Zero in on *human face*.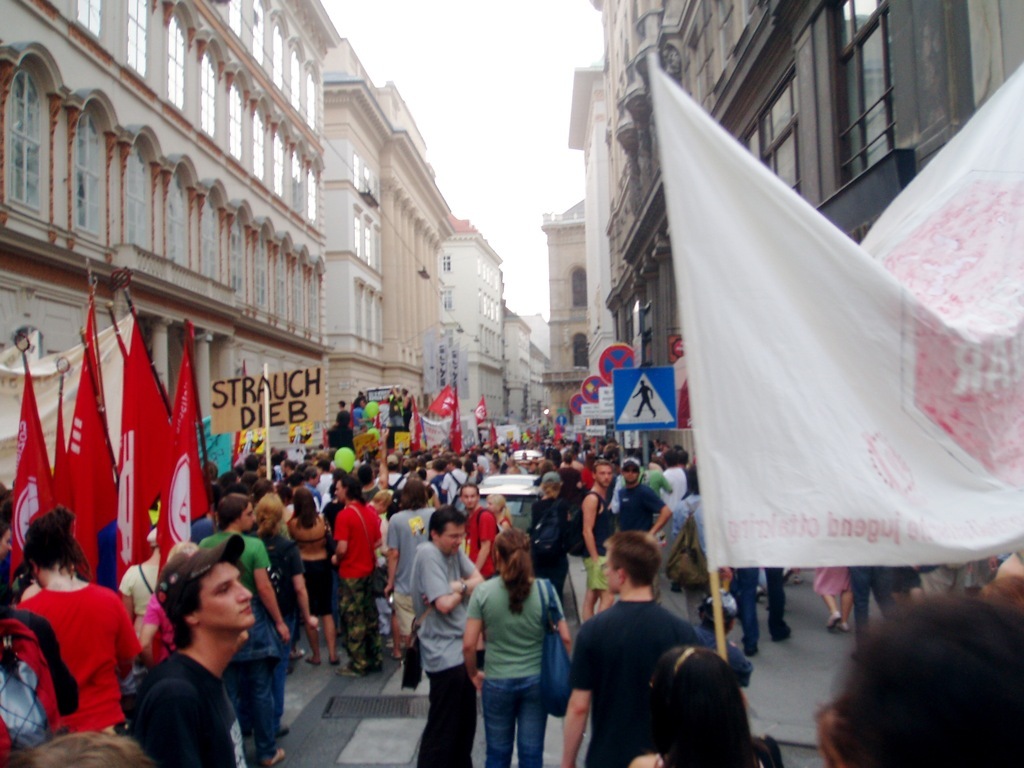
Zeroed in: 240,502,256,531.
